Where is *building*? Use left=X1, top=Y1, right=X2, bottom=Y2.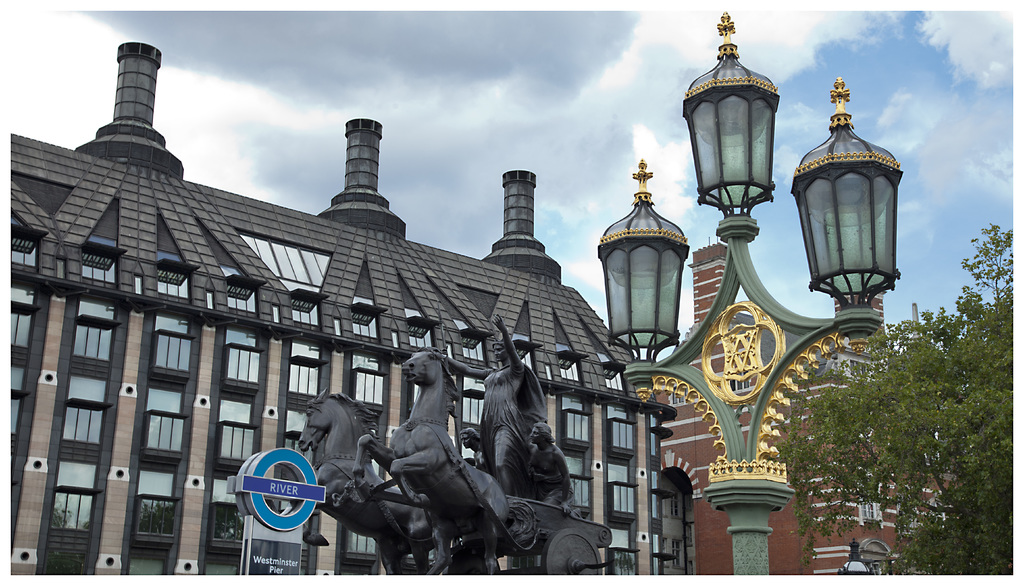
left=656, top=247, right=963, bottom=585.
